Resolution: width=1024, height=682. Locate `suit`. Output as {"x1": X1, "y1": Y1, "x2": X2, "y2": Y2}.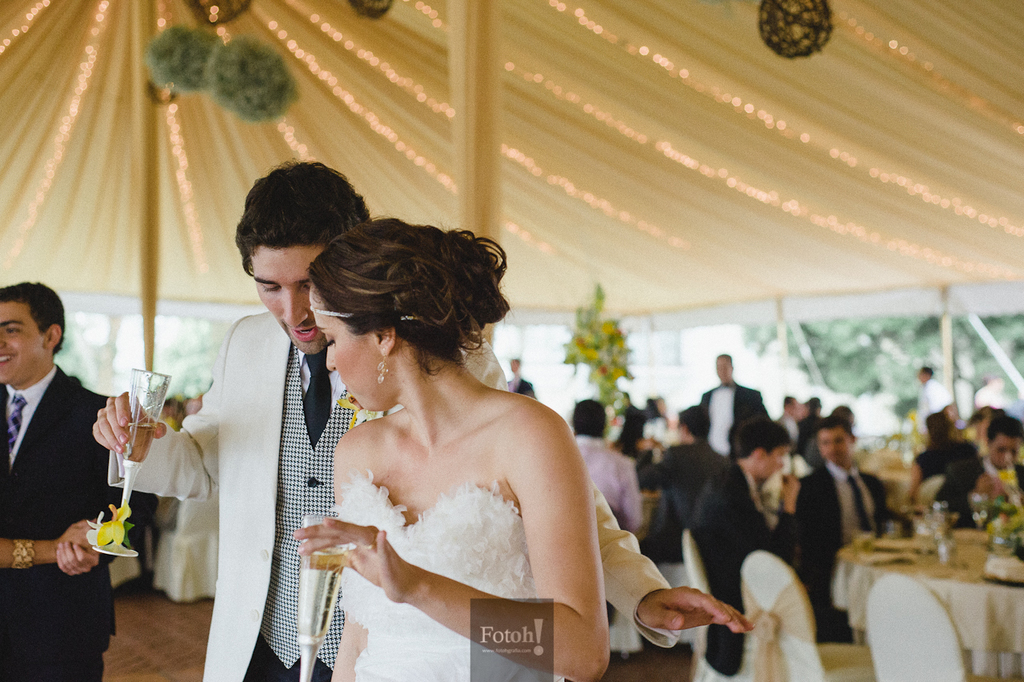
{"x1": 680, "y1": 457, "x2": 854, "y2": 678}.
